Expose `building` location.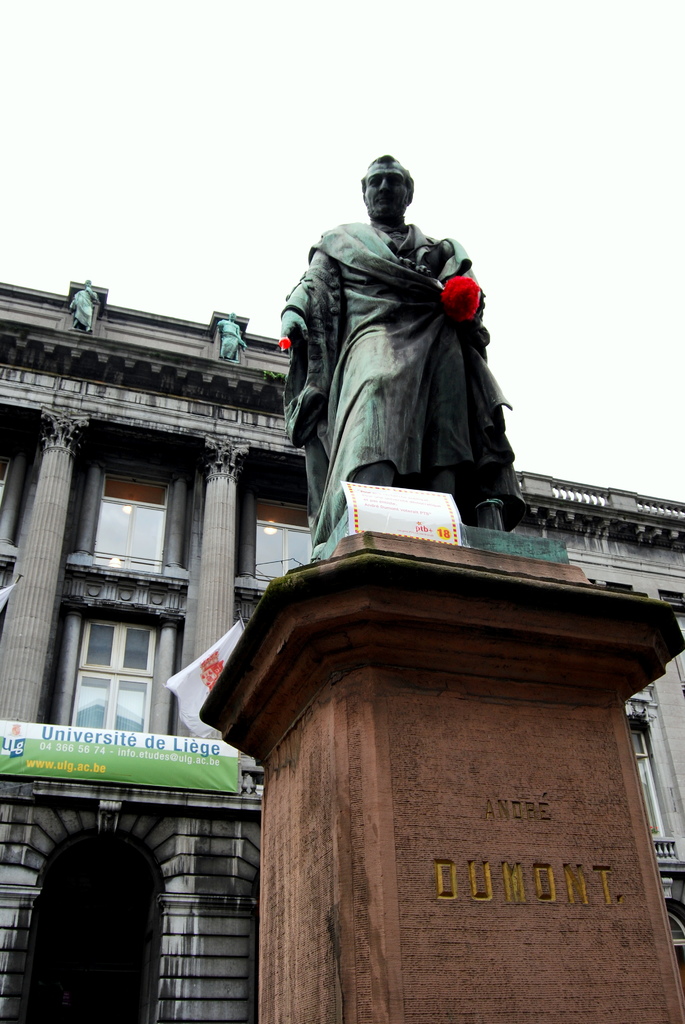
Exposed at 0 281 684 1023.
